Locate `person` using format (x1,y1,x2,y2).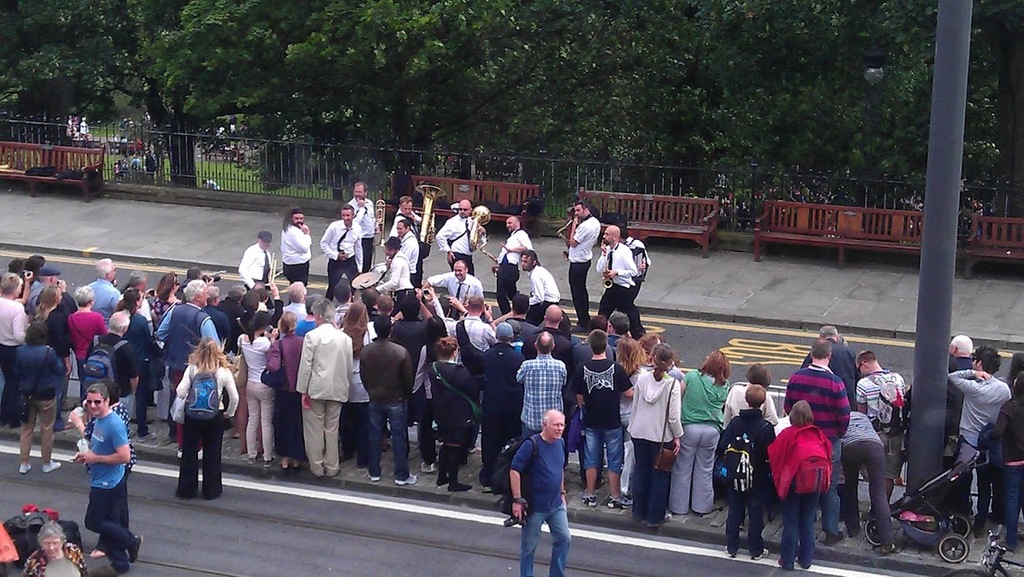
(354,304,415,488).
